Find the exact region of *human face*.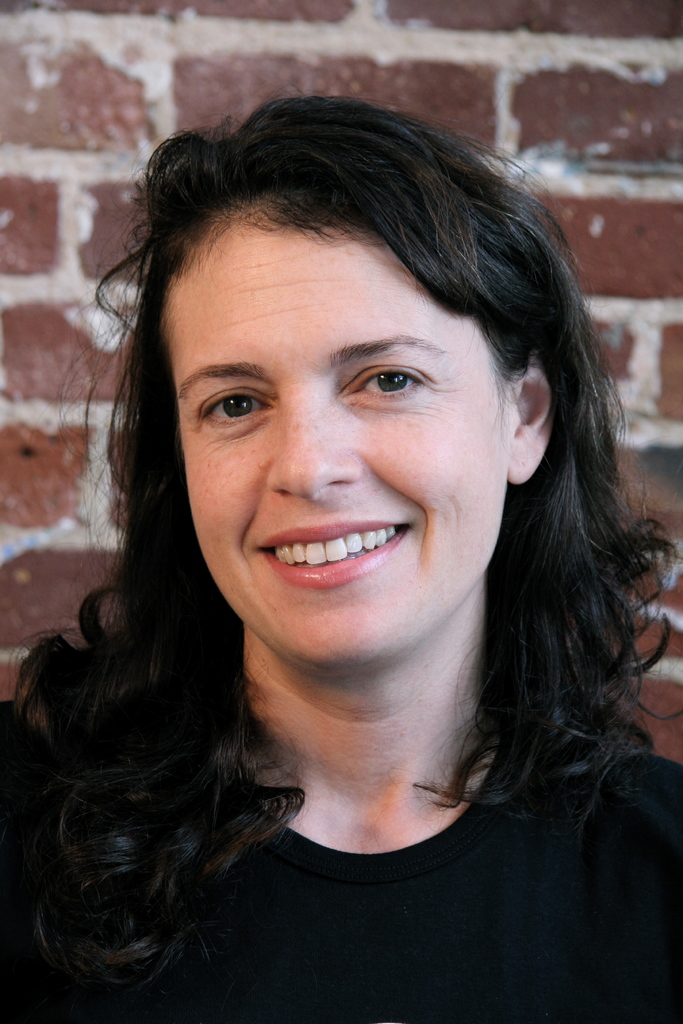
Exact region: (161,207,506,673).
